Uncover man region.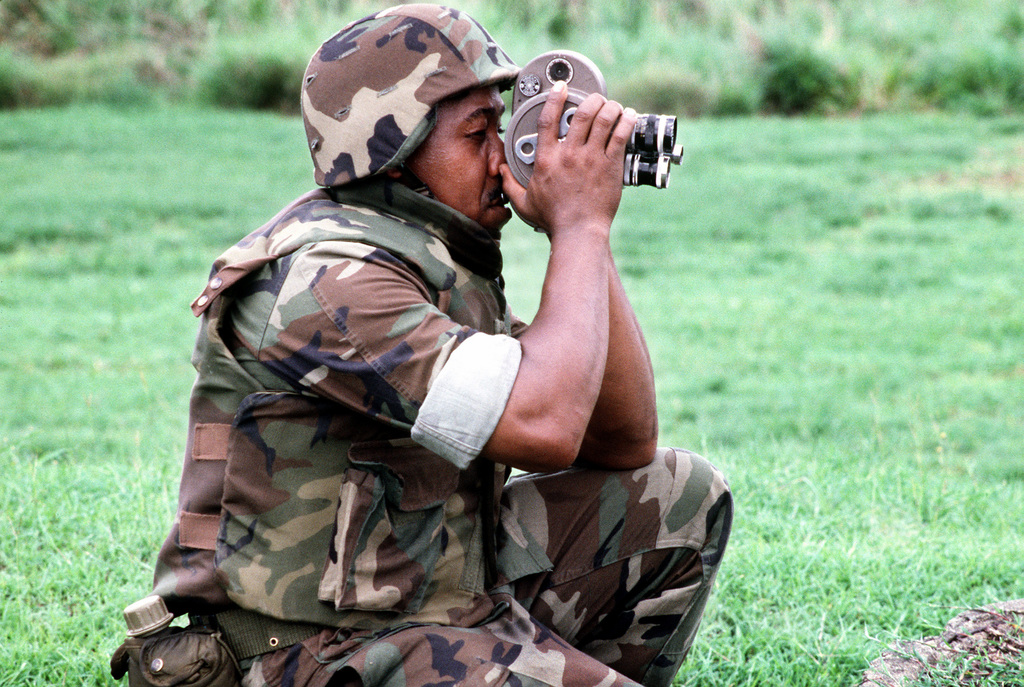
Uncovered: select_region(138, 4, 724, 686).
